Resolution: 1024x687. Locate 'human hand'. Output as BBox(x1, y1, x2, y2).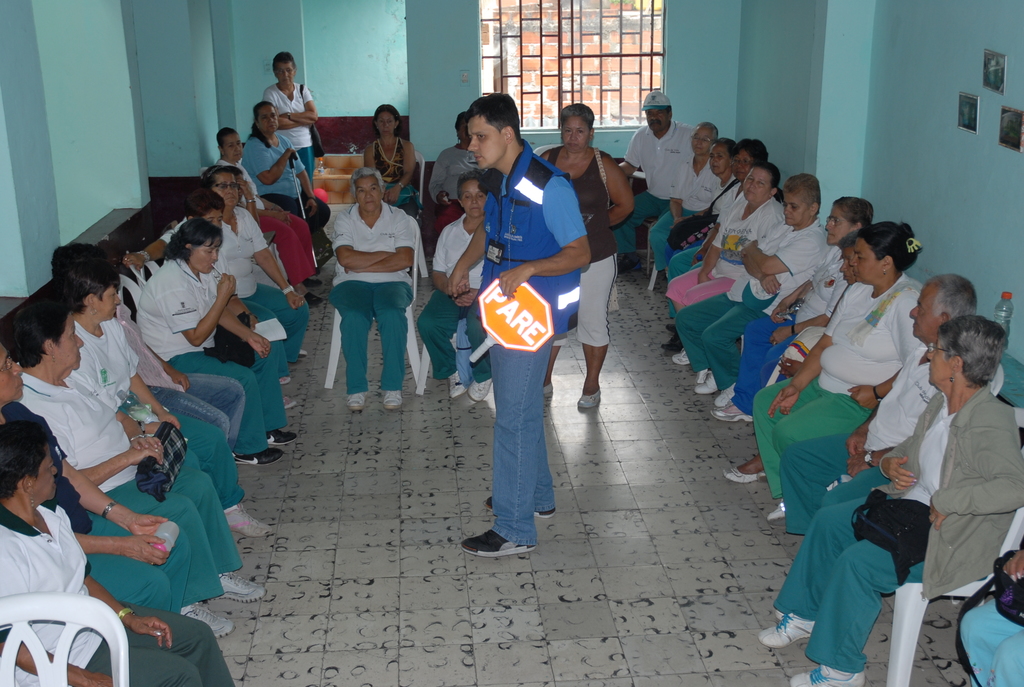
BBox(250, 316, 258, 329).
